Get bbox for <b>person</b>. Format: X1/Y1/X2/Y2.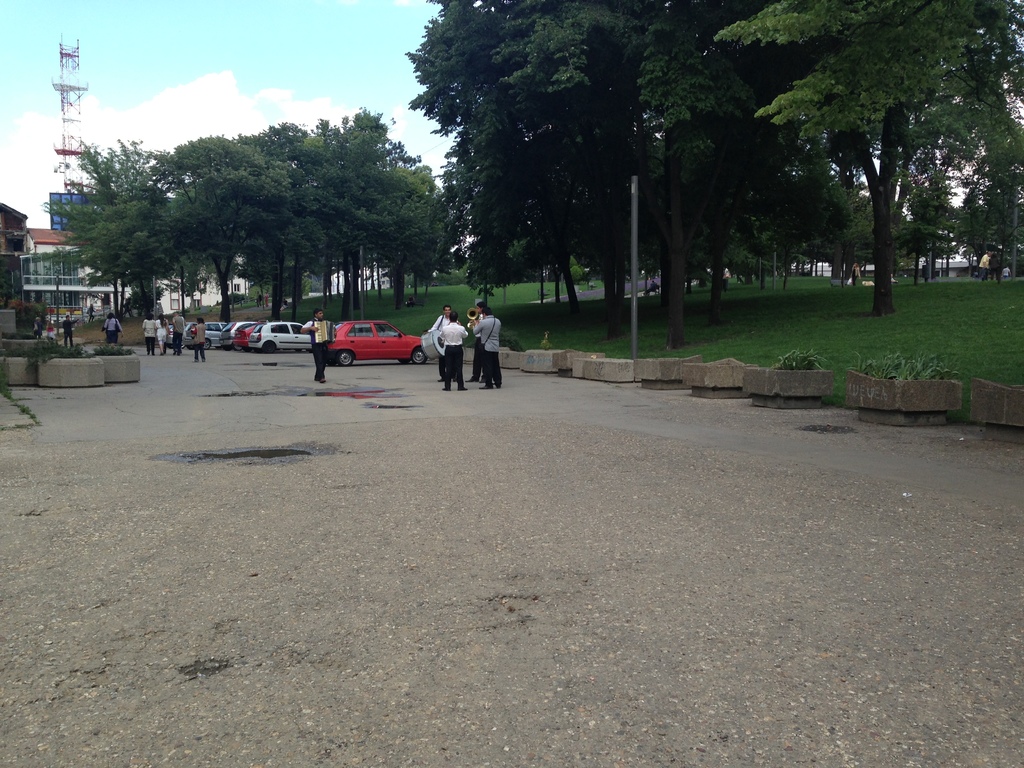
141/314/153/355.
